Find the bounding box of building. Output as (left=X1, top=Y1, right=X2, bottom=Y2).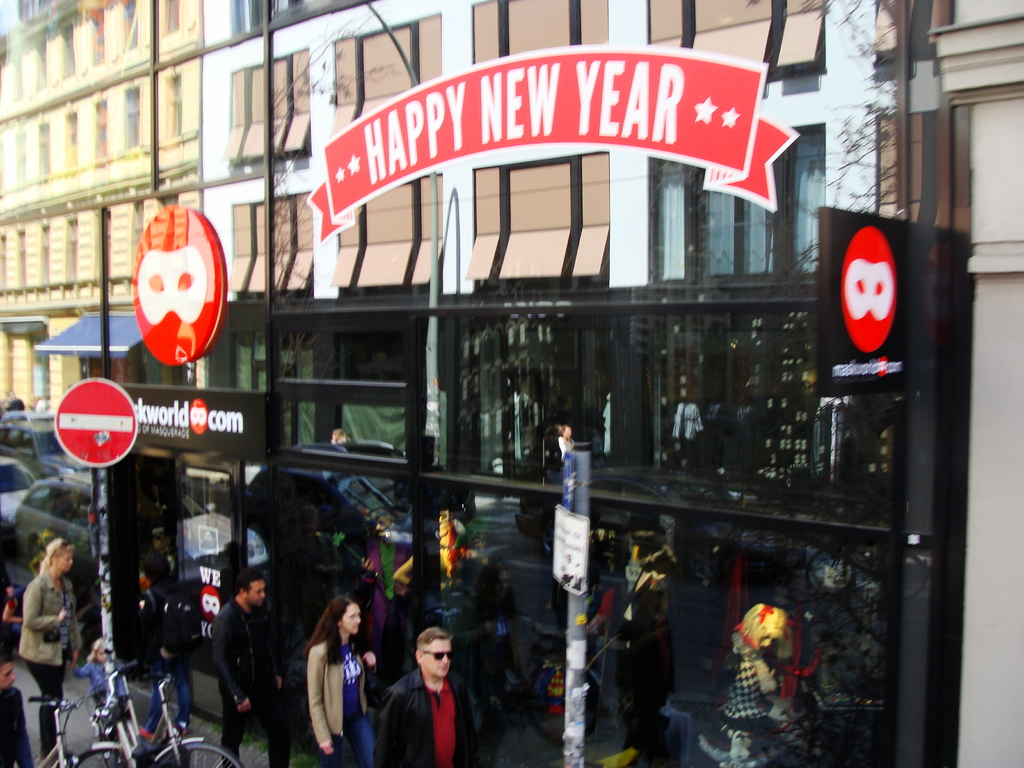
(left=0, top=0, right=201, bottom=419).
